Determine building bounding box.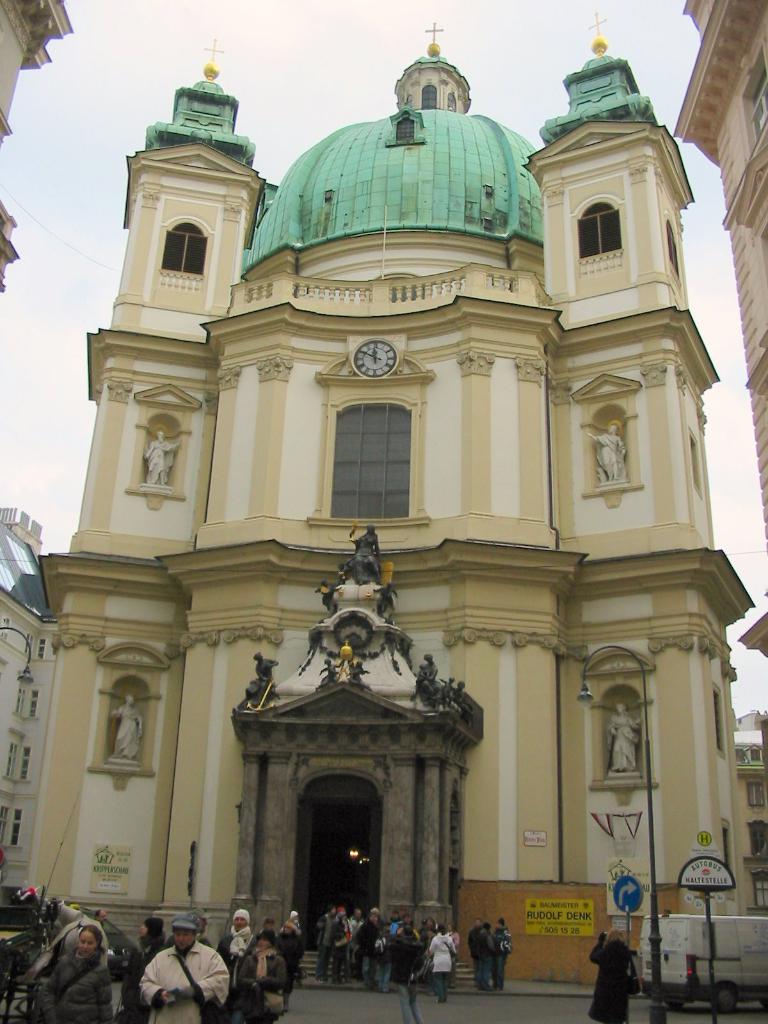
Determined: [0, 498, 60, 946].
